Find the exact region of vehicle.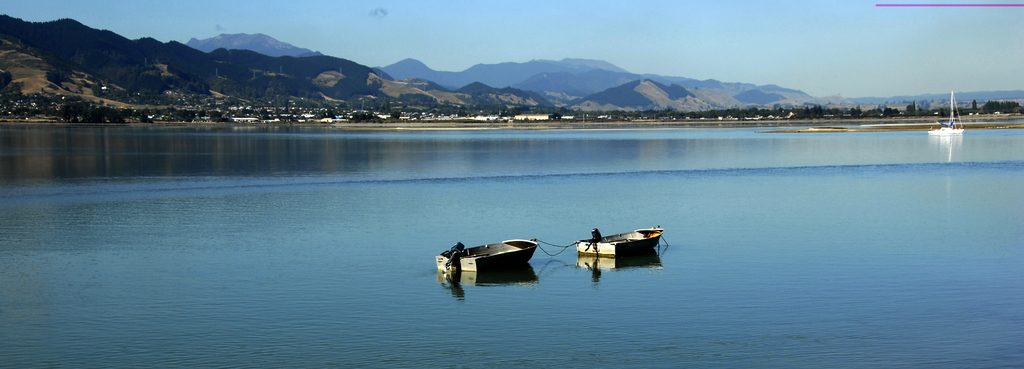
Exact region: bbox=(428, 234, 547, 279).
